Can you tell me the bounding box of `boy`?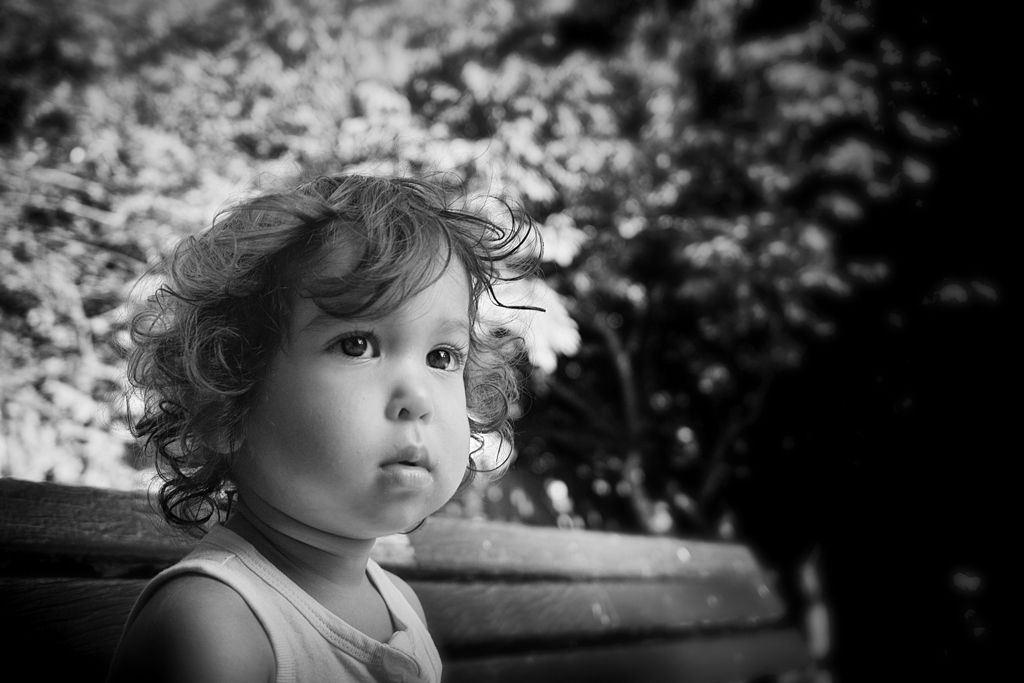
x1=104, y1=175, x2=556, y2=675.
